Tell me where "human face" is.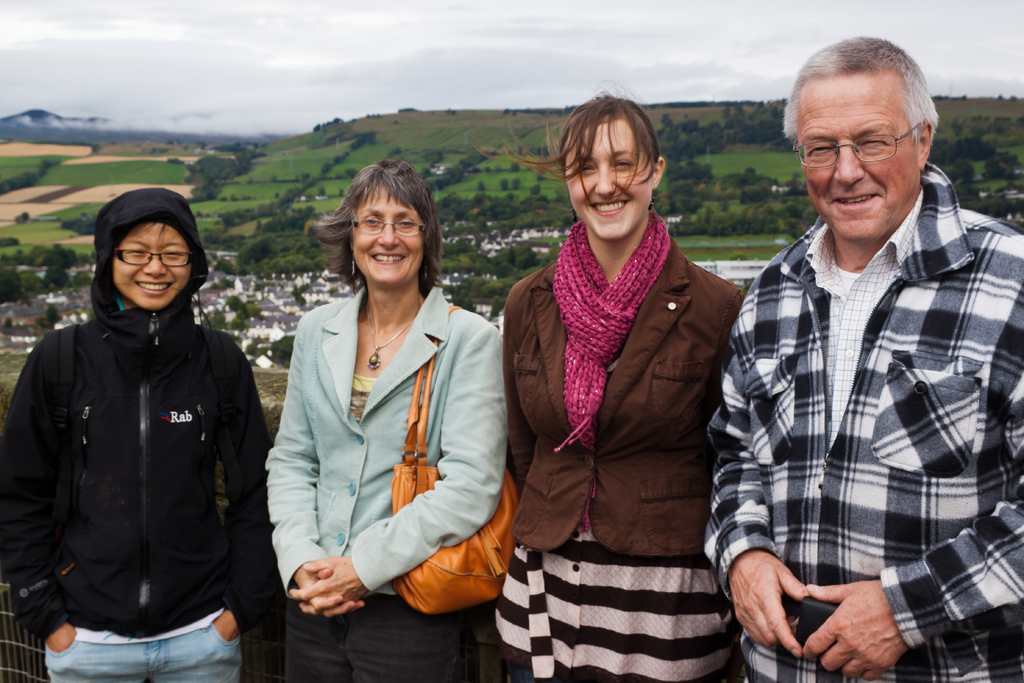
"human face" is at (x1=803, y1=72, x2=924, y2=245).
